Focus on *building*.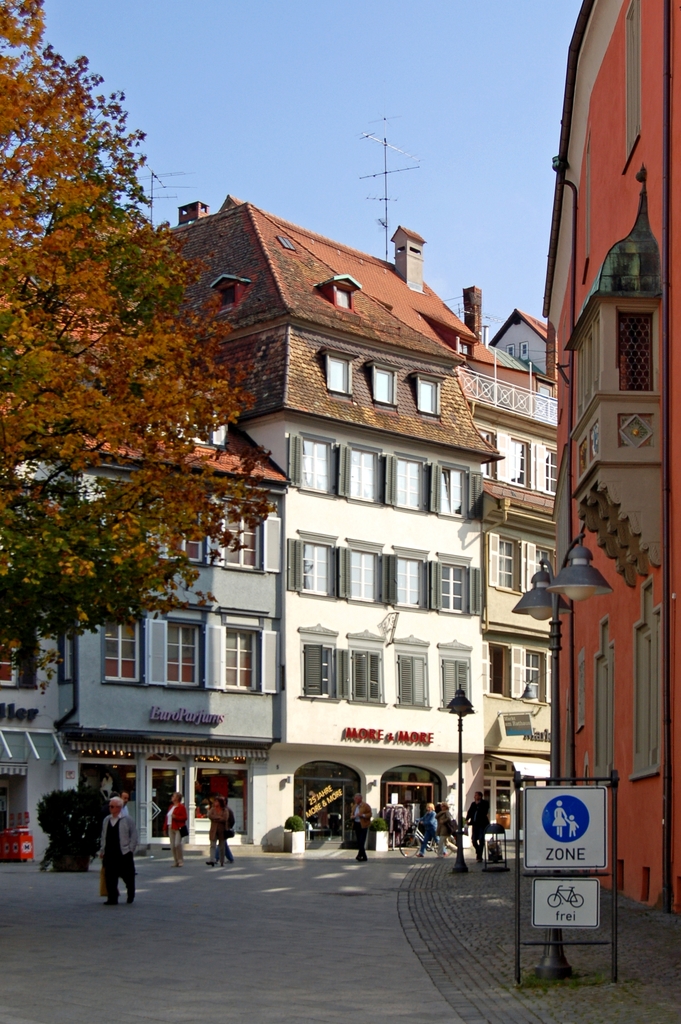
Focused at select_region(108, 195, 509, 861).
